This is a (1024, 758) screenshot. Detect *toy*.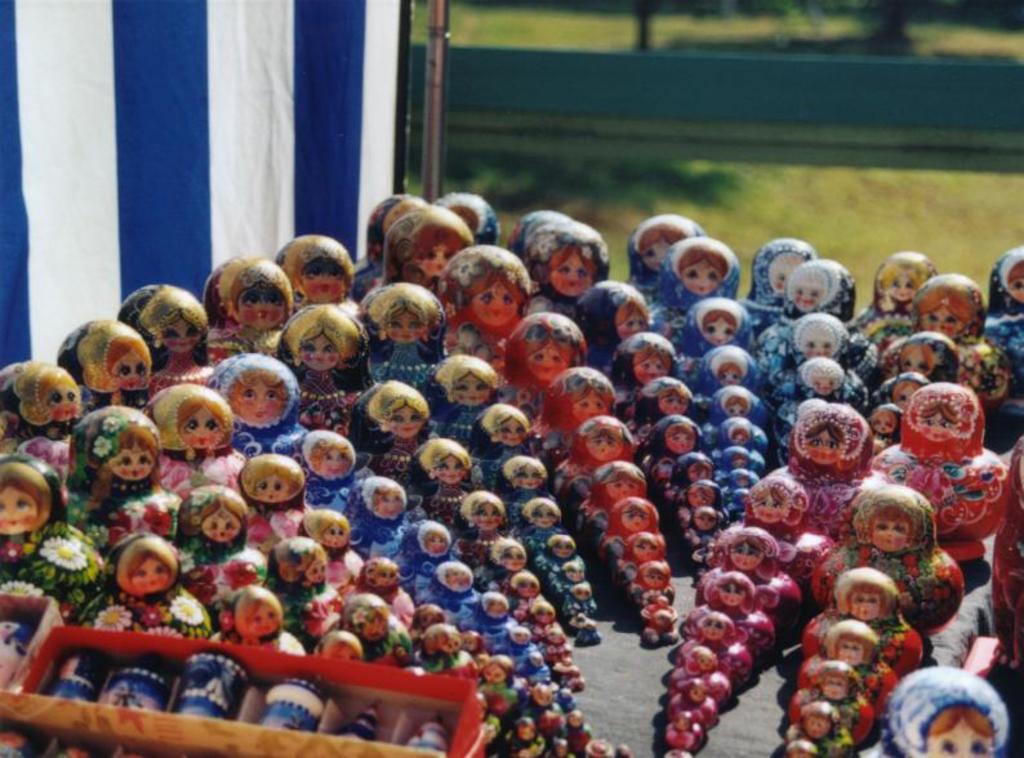
Rect(662, 643, 733, 710).
